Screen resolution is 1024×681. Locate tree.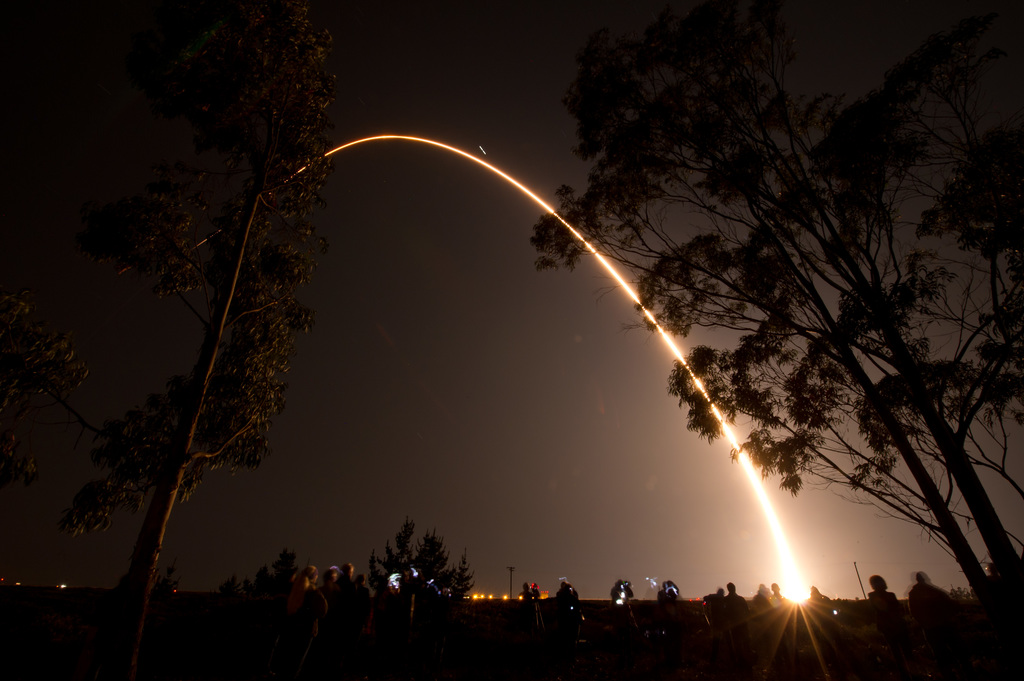
{"x1": 449, "y1": 545, "x2": 477, "y2": 604}.
